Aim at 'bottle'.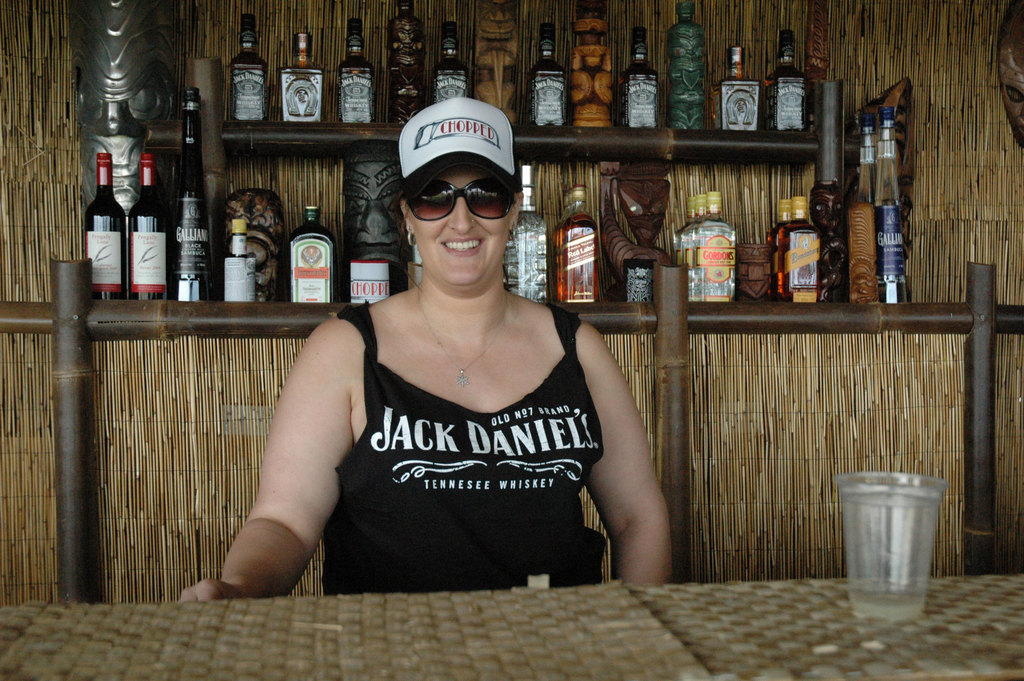
Aimed at select_region(335, 15, 374, 124).
